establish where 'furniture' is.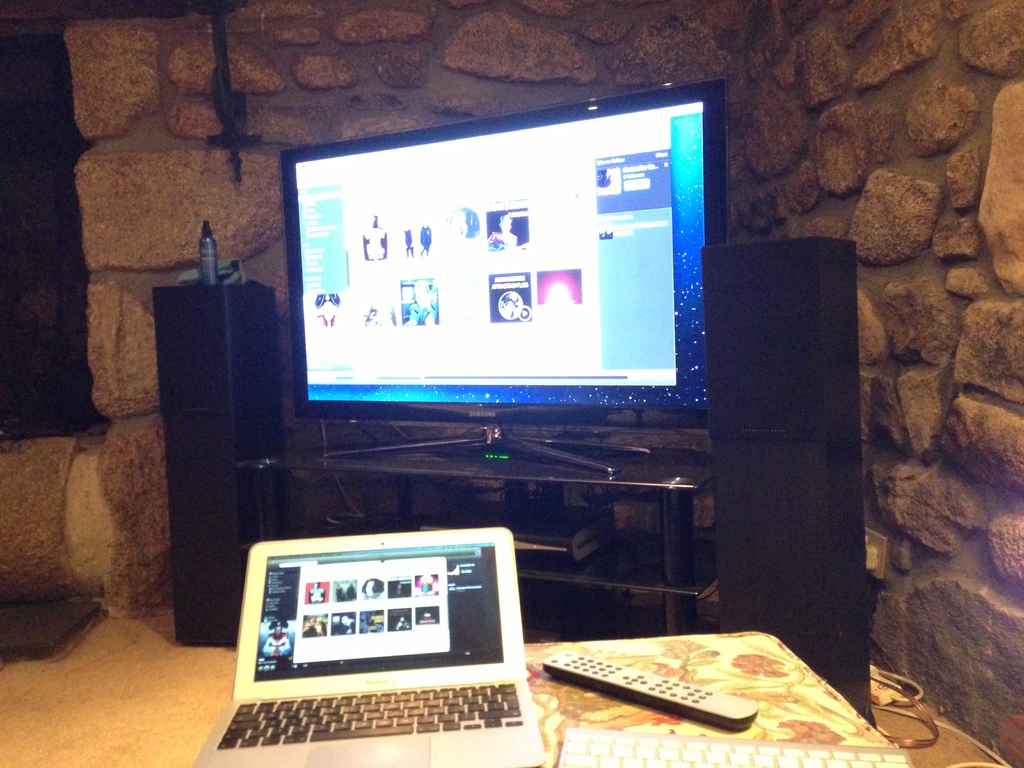
Established at 149/287/278/653.
